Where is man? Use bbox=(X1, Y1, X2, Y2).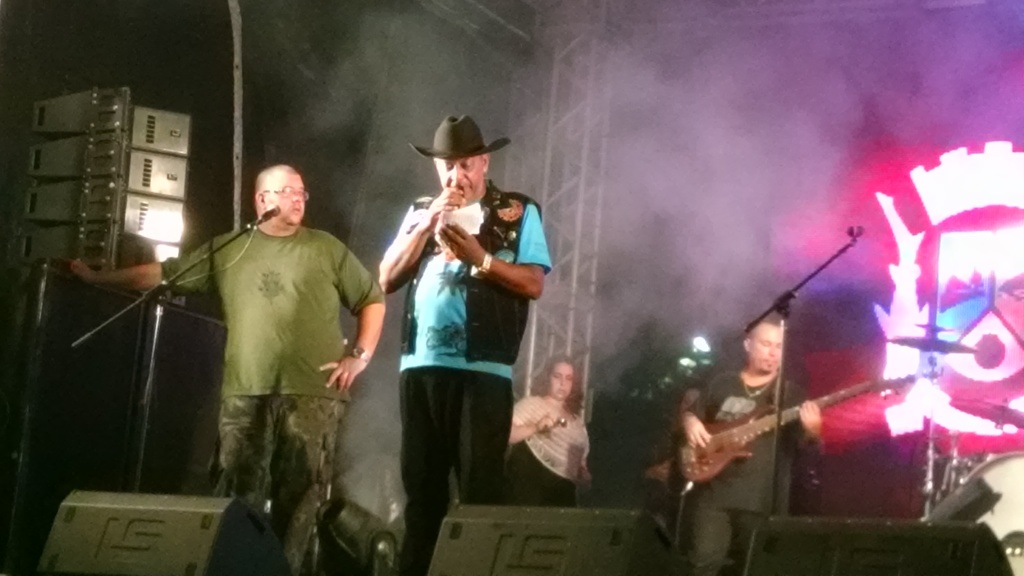
bbox=(376, 111, 553, 575).
